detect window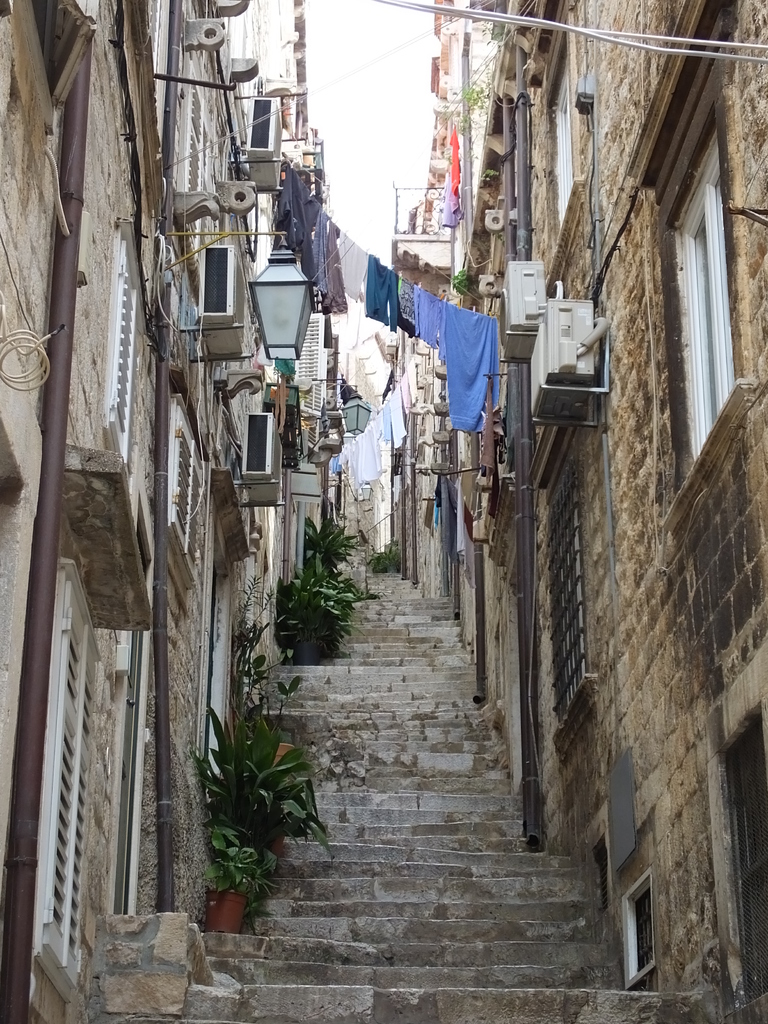
l=715, t=634, r=767, b=1023
